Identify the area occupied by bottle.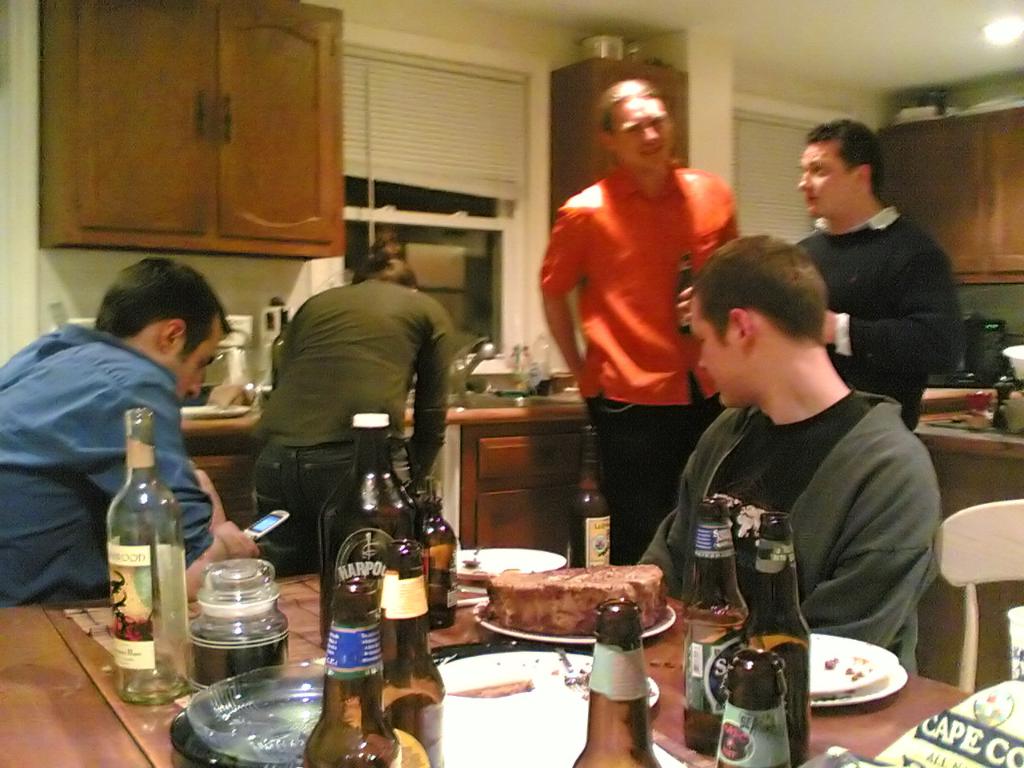
Area: bbox=(566, 598, 665, 767).
